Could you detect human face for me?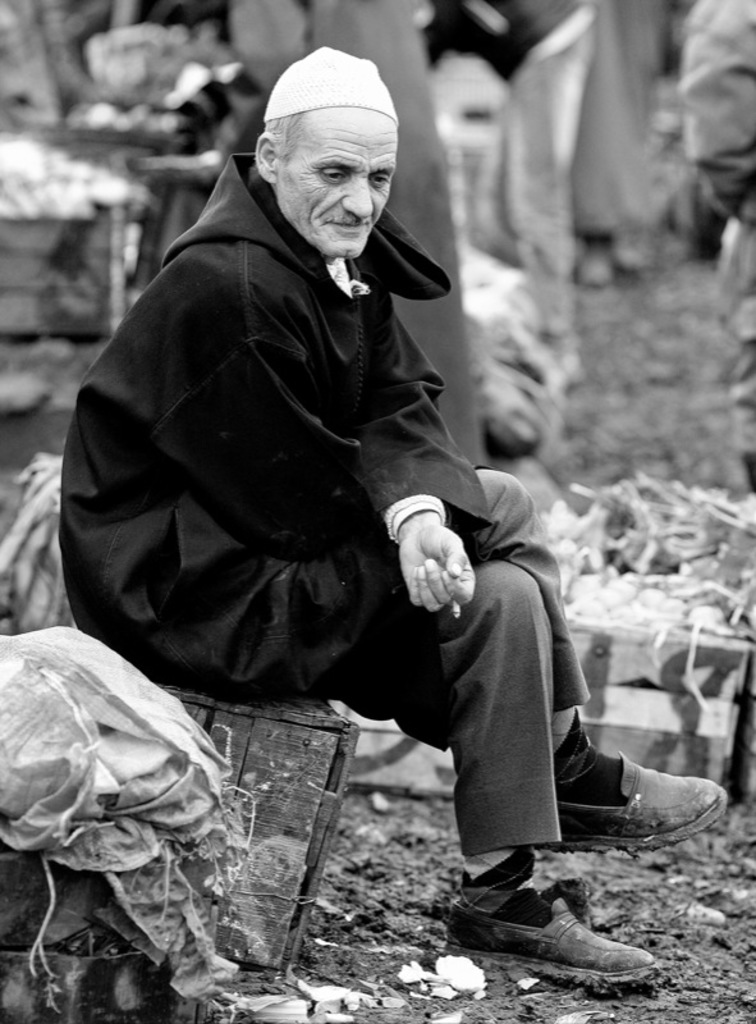
Detection result: Rect(264, 108, 397, 257).
